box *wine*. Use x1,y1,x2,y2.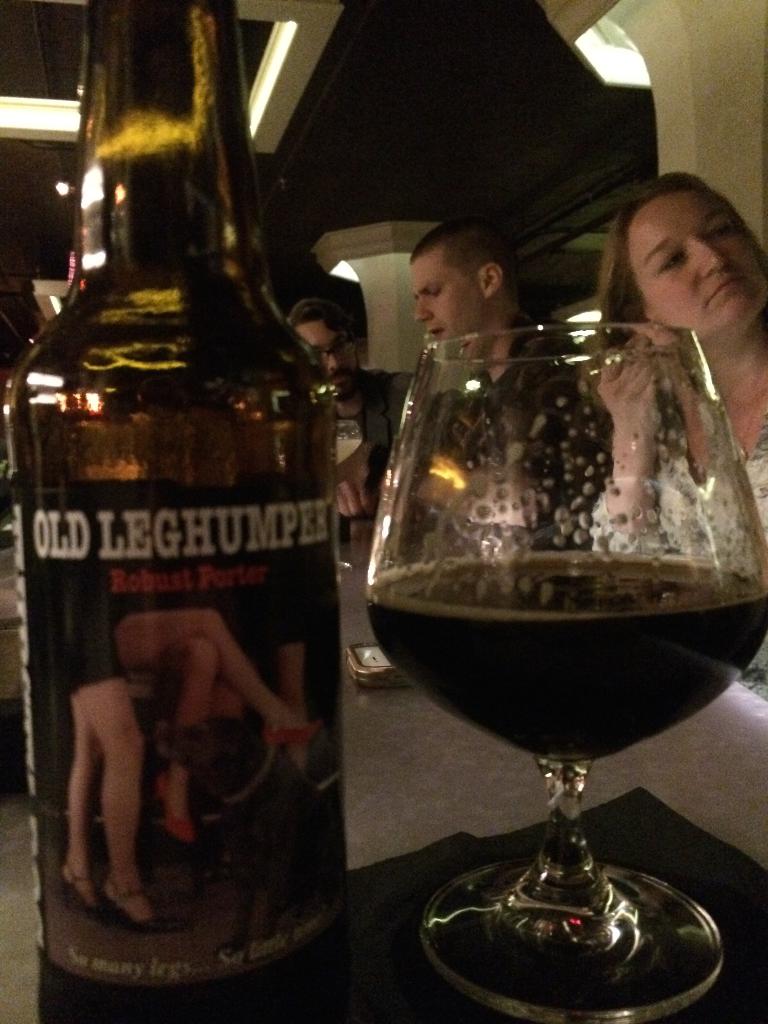
0,0,367,1023.
